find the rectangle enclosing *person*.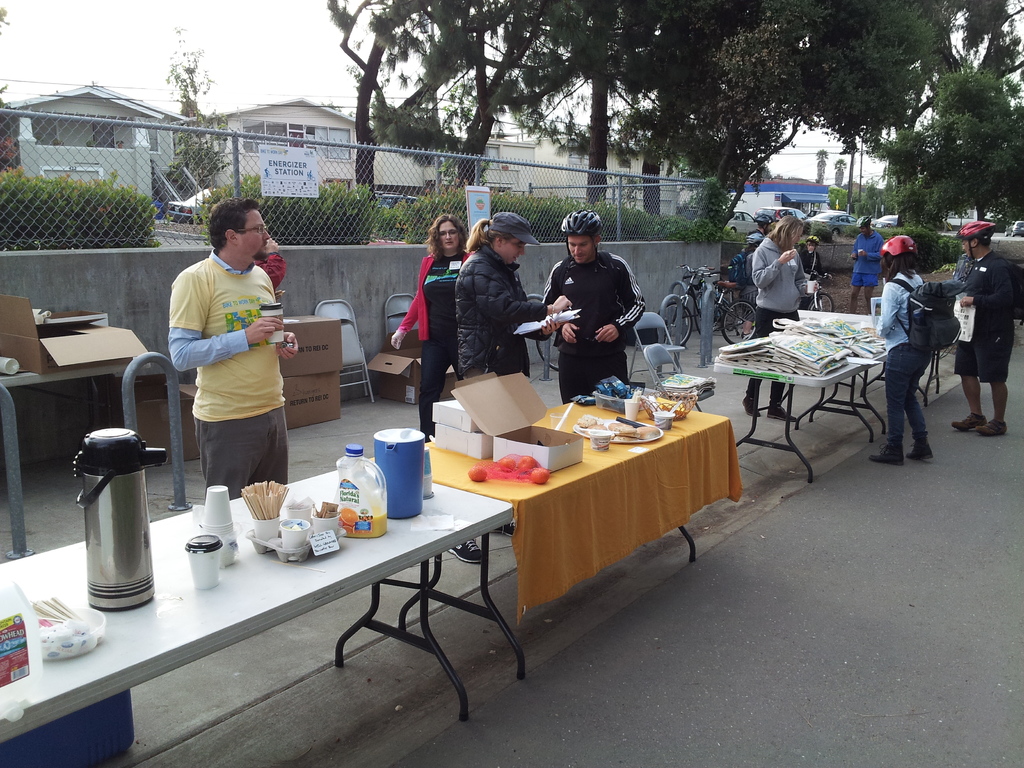
pyautogui.locateOnScreen(737, 210, 776, 340).
